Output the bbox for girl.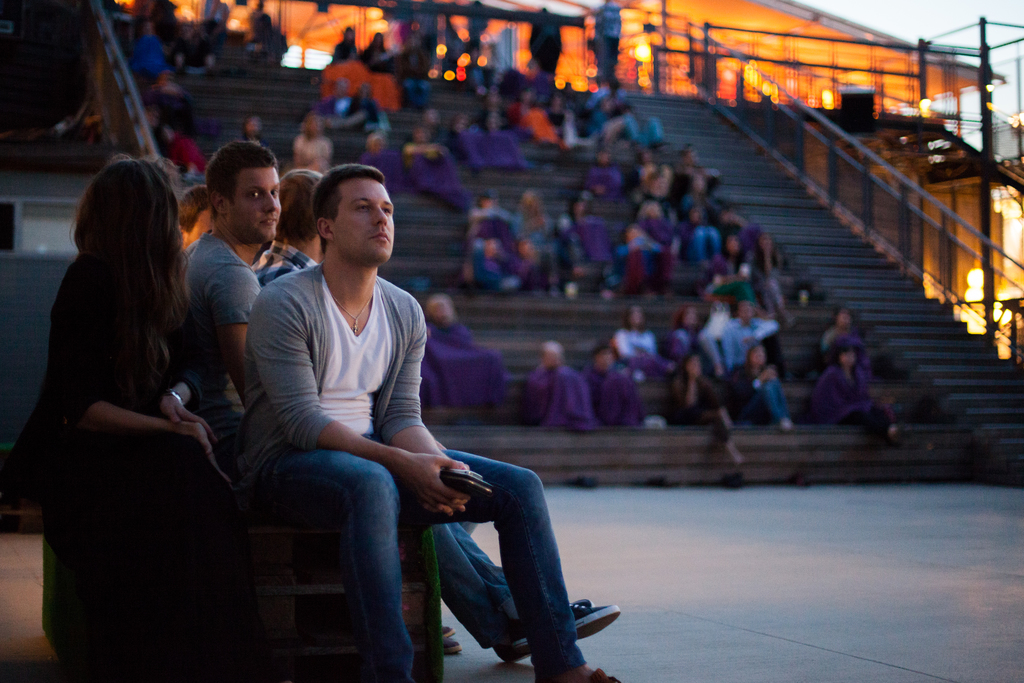
BBox(664, 296, 712, 365).
